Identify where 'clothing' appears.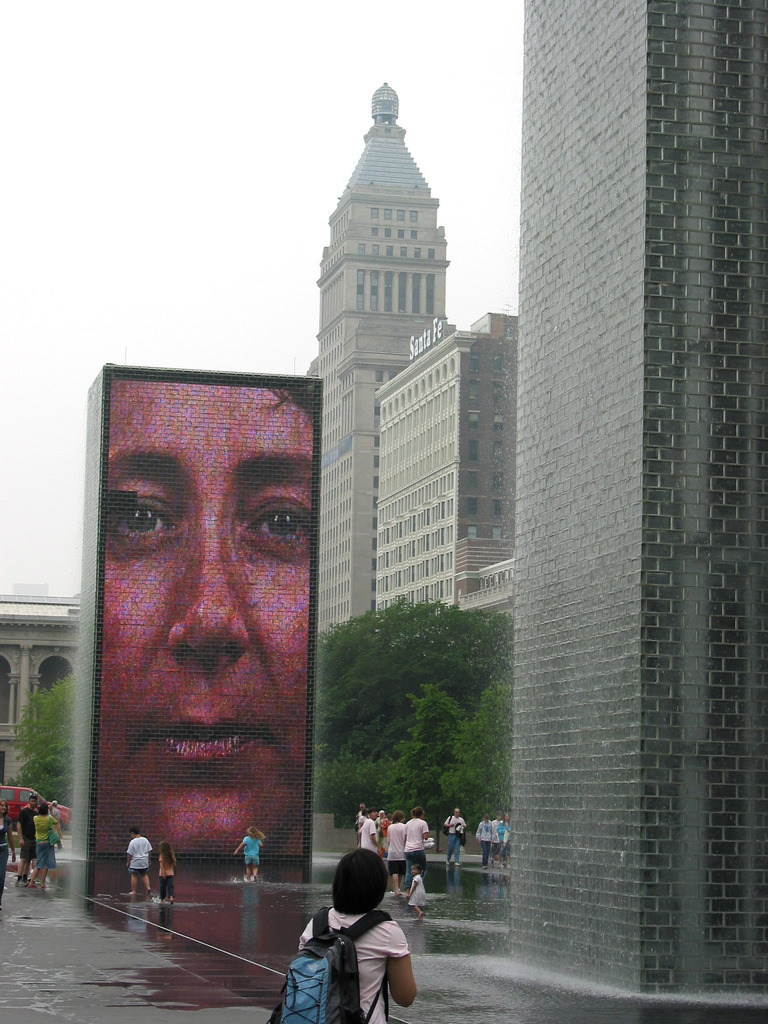
Appears at box=[28, 809, 61, 868].
